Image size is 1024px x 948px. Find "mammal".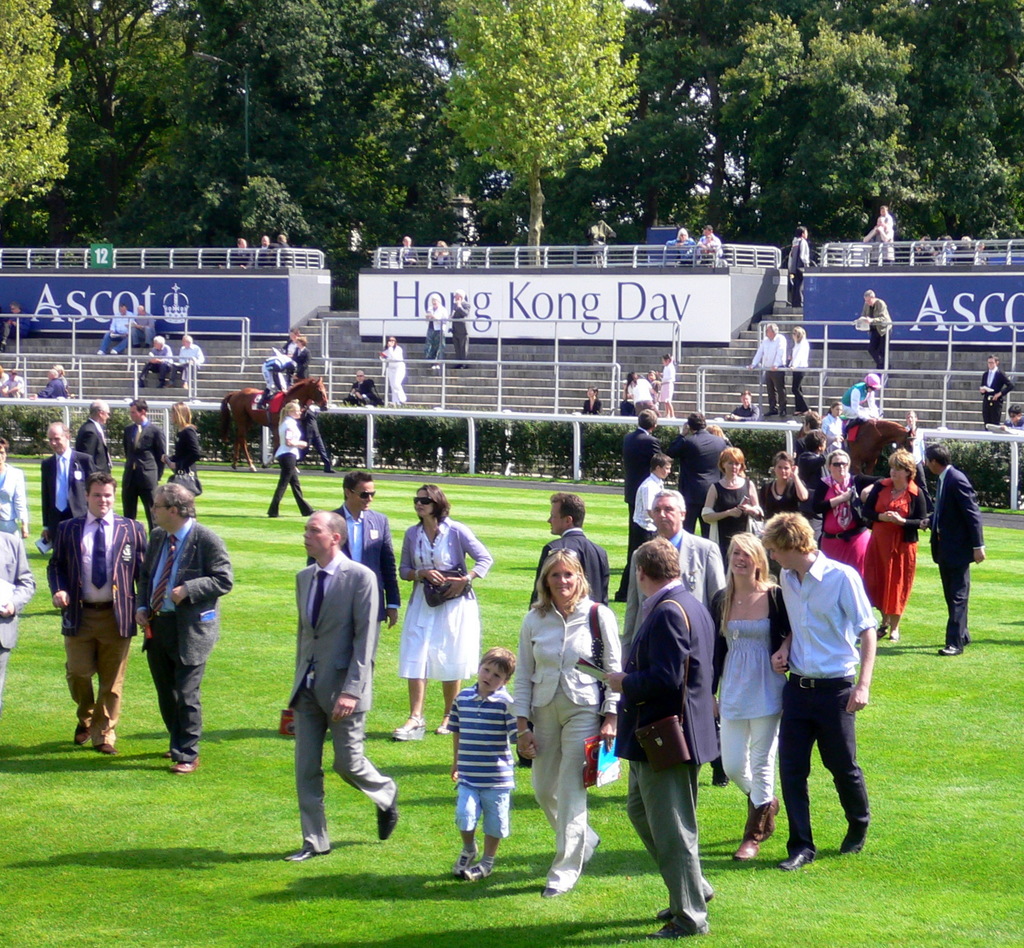
(48,483,147,751).
